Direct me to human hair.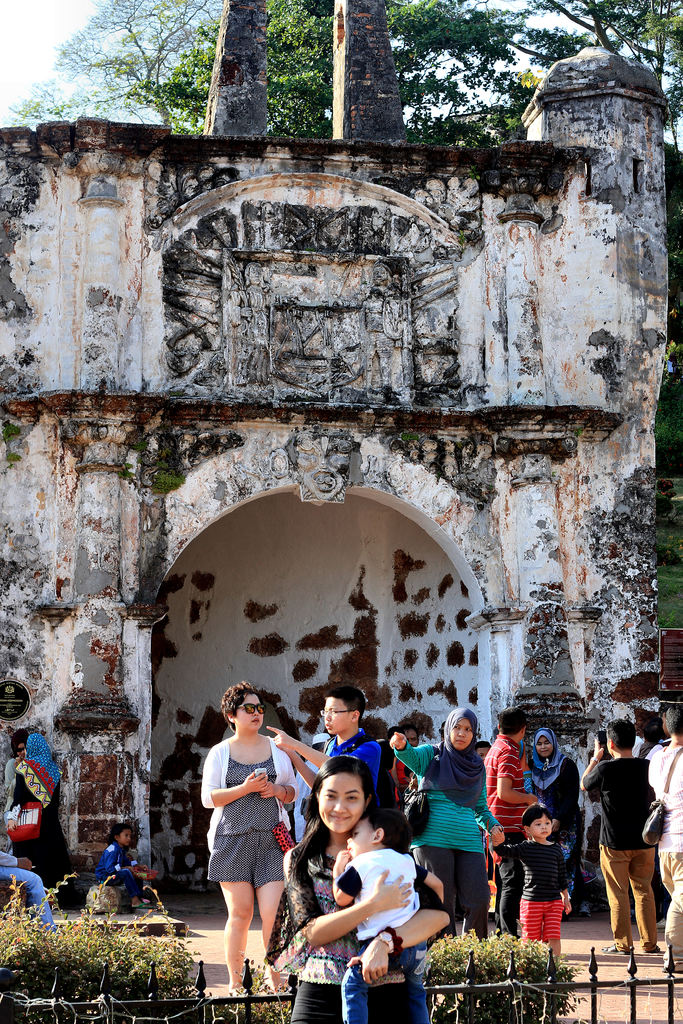
Direction: 327,686,362,719.
